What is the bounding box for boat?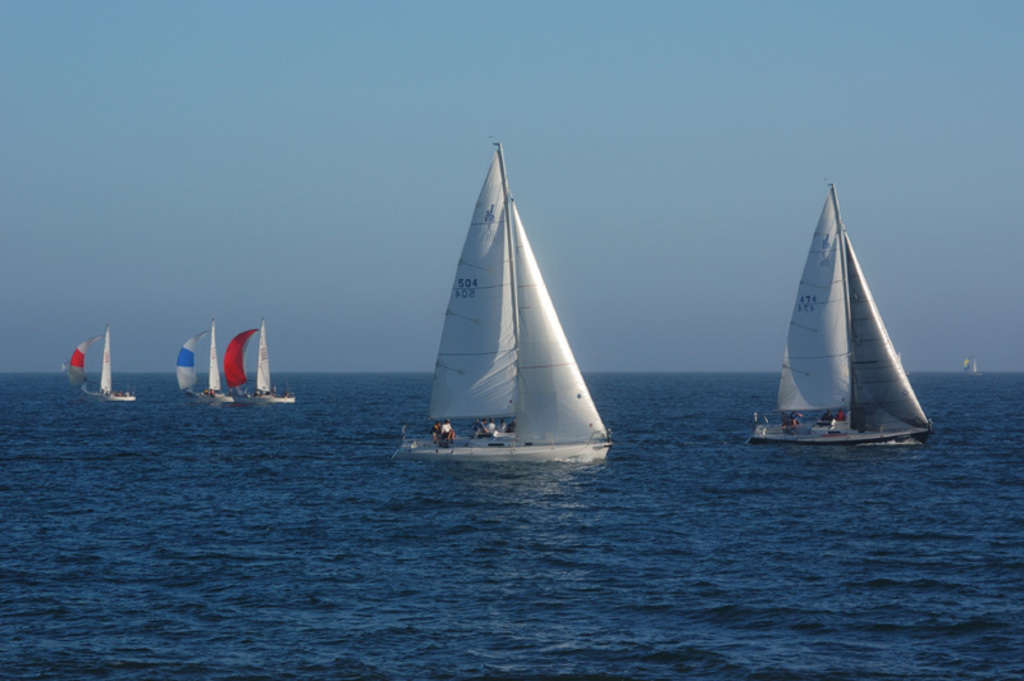
225,320,293,408.
